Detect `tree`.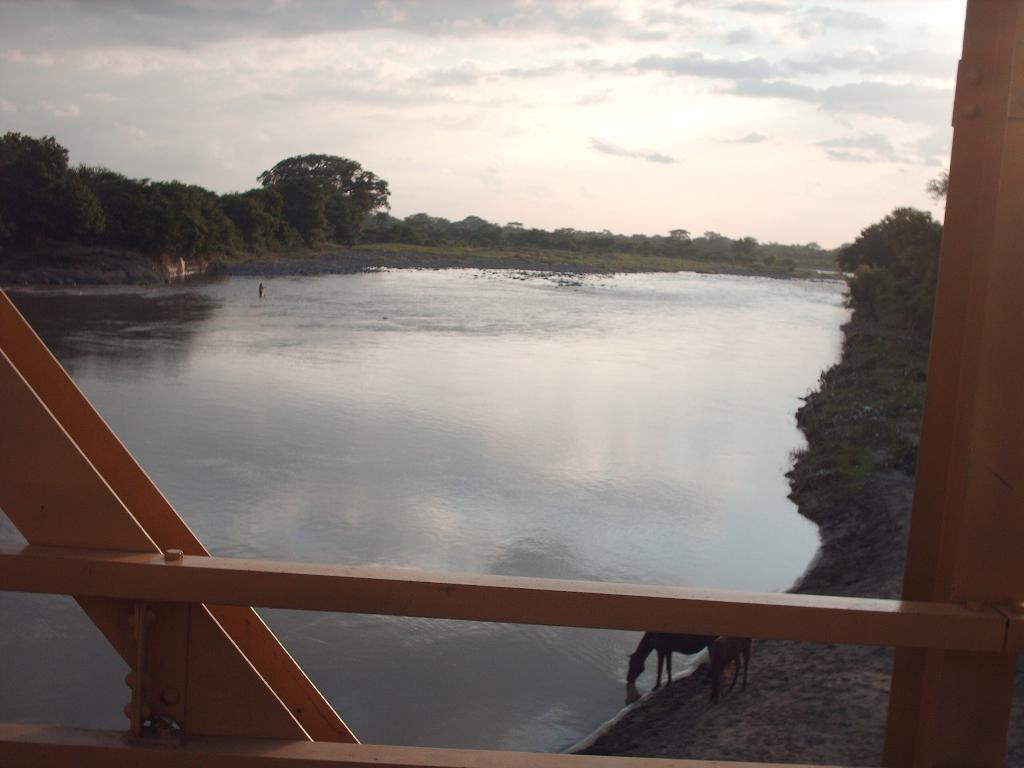
Detected at box=[790, 166, 958, 406].
